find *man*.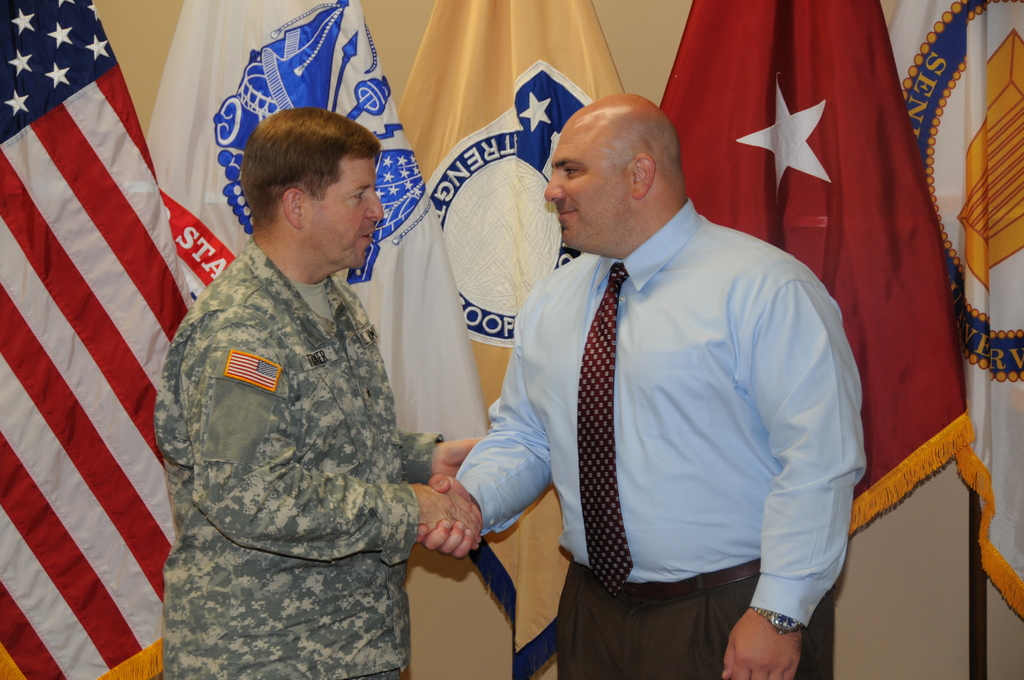
(447,87,886,654).
